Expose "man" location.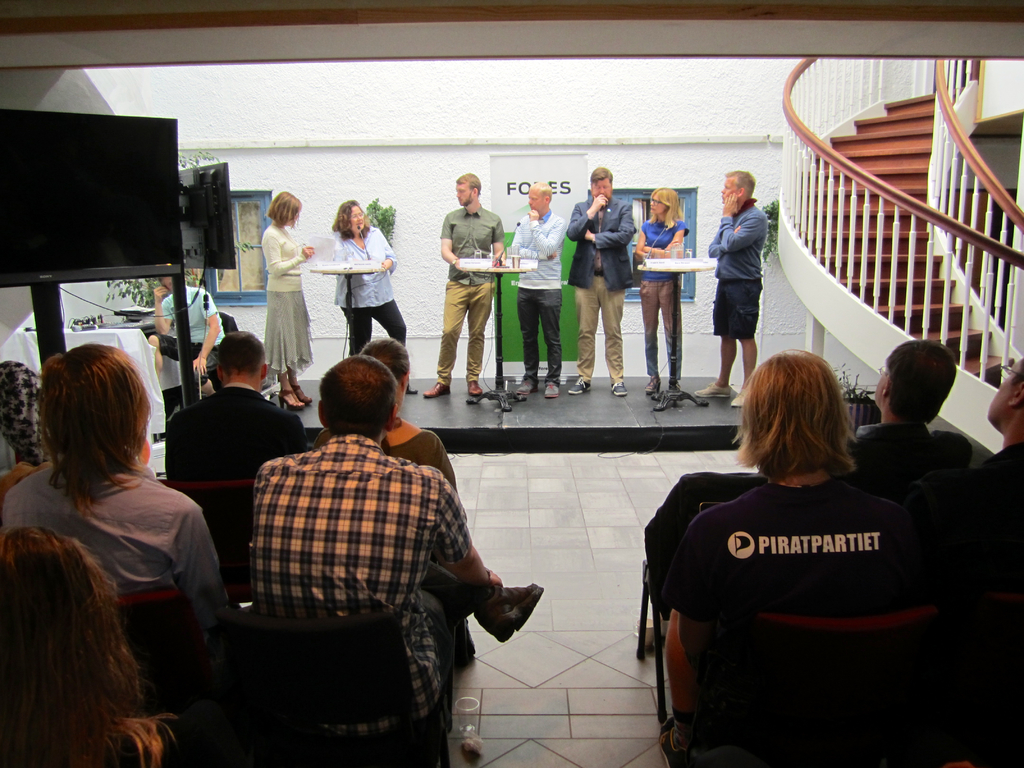
Exposed at Rect(846, 344, 972, 490).
